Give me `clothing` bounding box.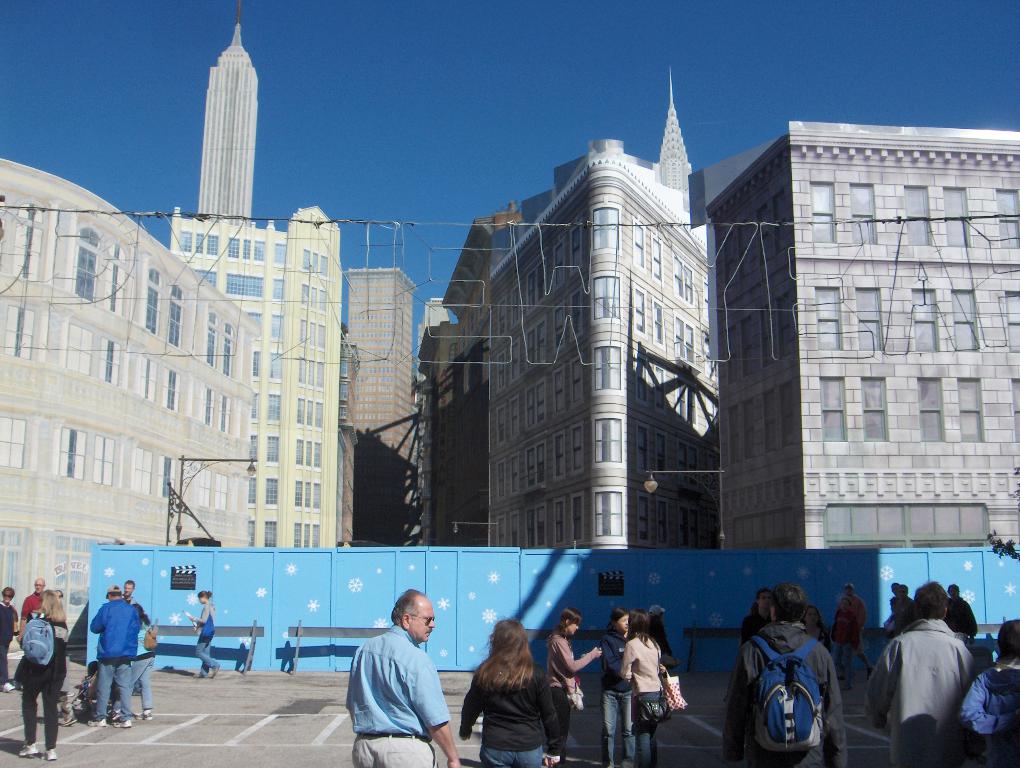
[x1=346, y1=623, x2=448, y2=767].
